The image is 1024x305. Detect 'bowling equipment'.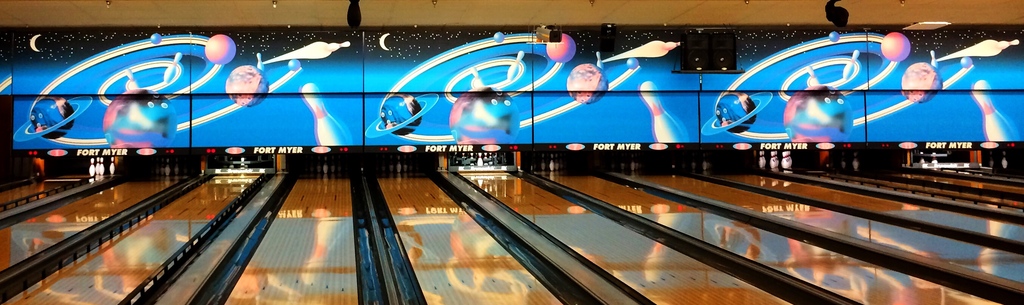
Detection: {"x1": 28, "y1": 98, "x2": 76, "y2": 141}.
